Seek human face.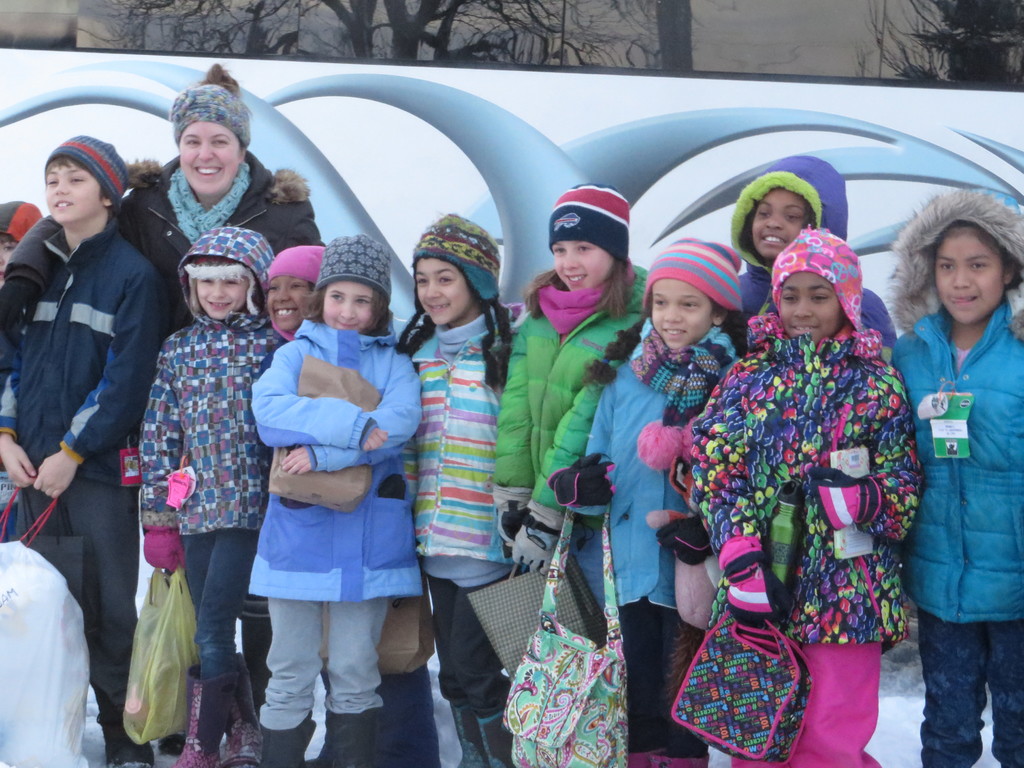
47 164 103 222.
